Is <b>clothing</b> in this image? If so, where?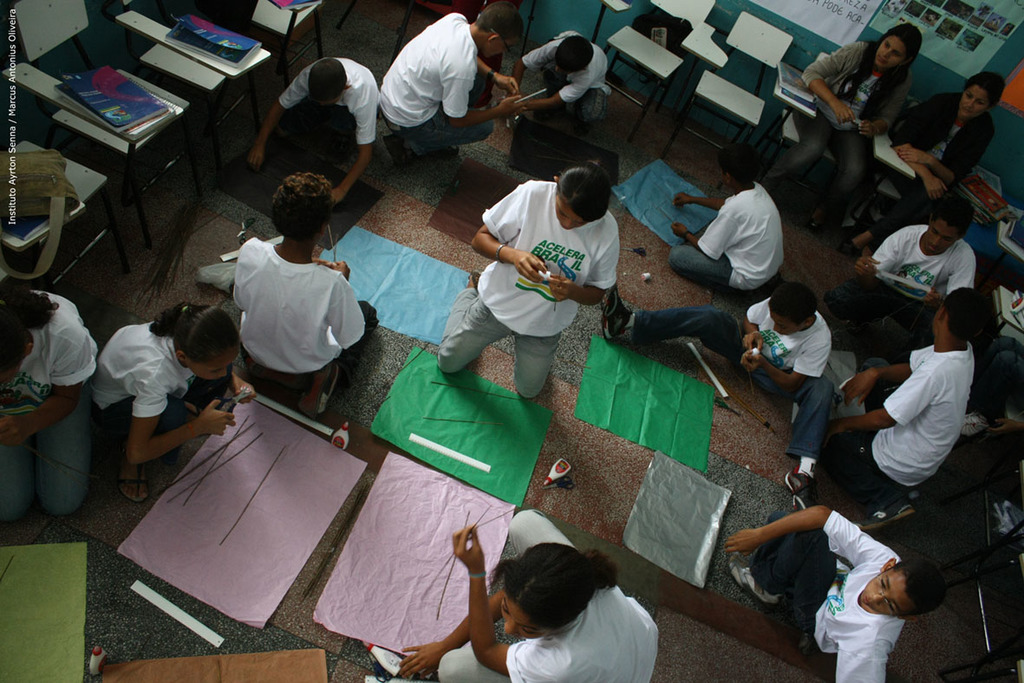
Yes, at {"left": 526, "top": 28, "right": 602, "bottom": 118}.
